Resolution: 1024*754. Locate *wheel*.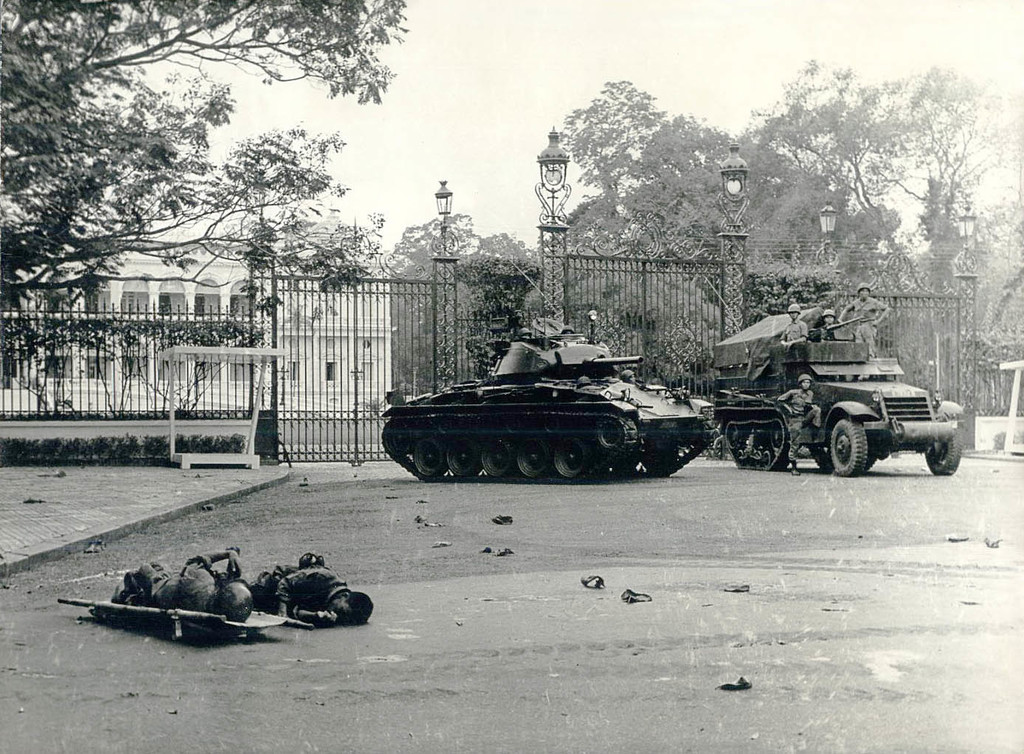
(left=480, top=436, right=519, bottom=474).
